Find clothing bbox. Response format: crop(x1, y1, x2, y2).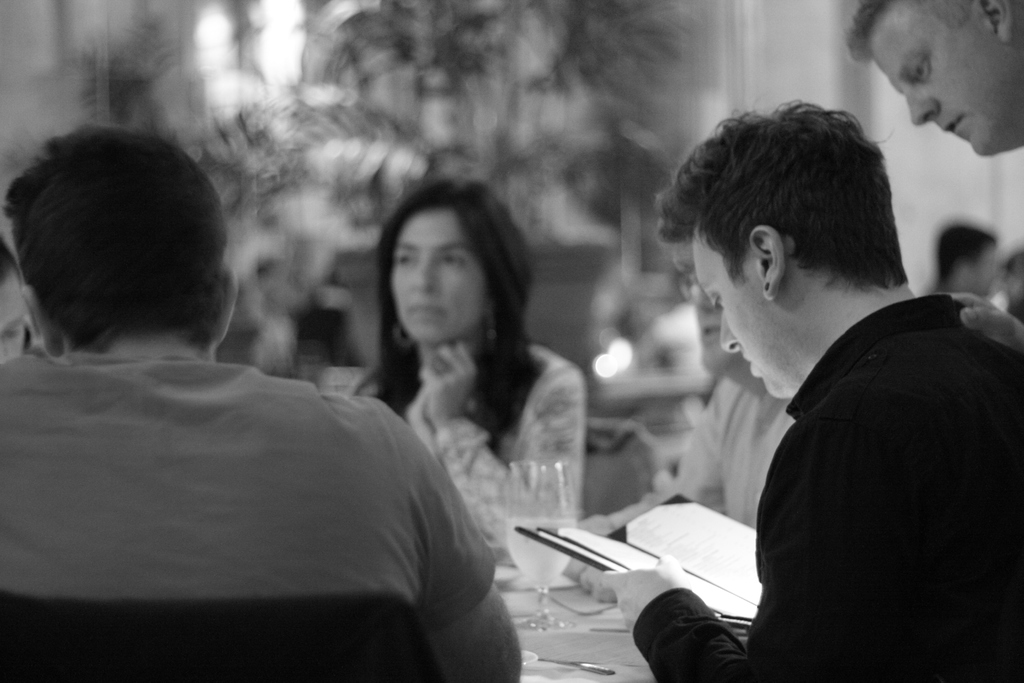
crop(682, 382, 792, 523).
